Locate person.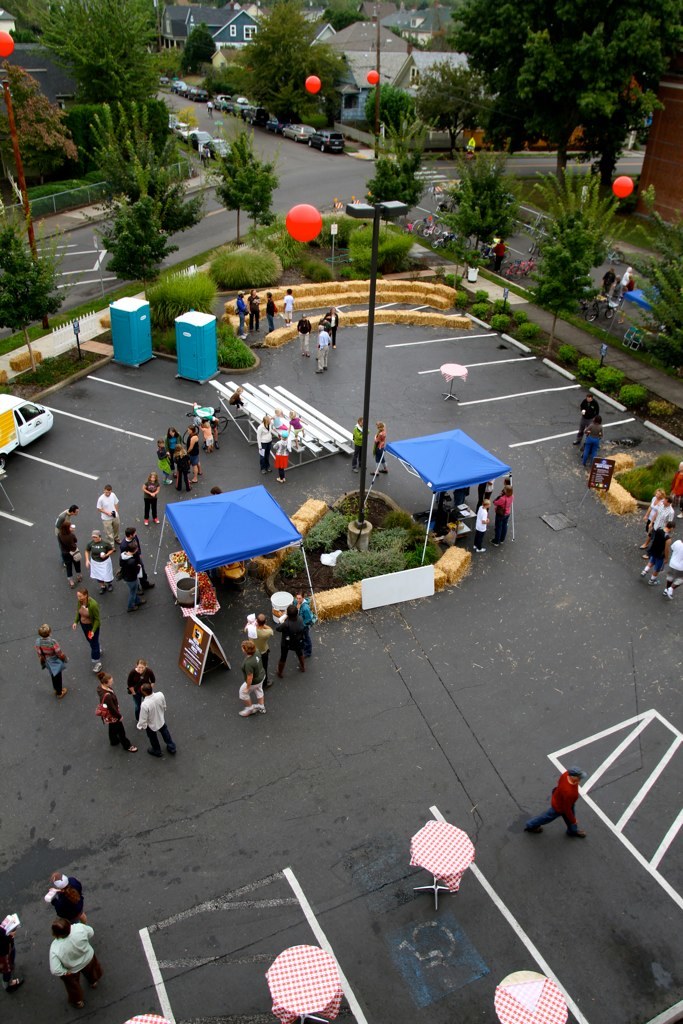
Bounding box: bbox=(89, 483, 128, 550).
